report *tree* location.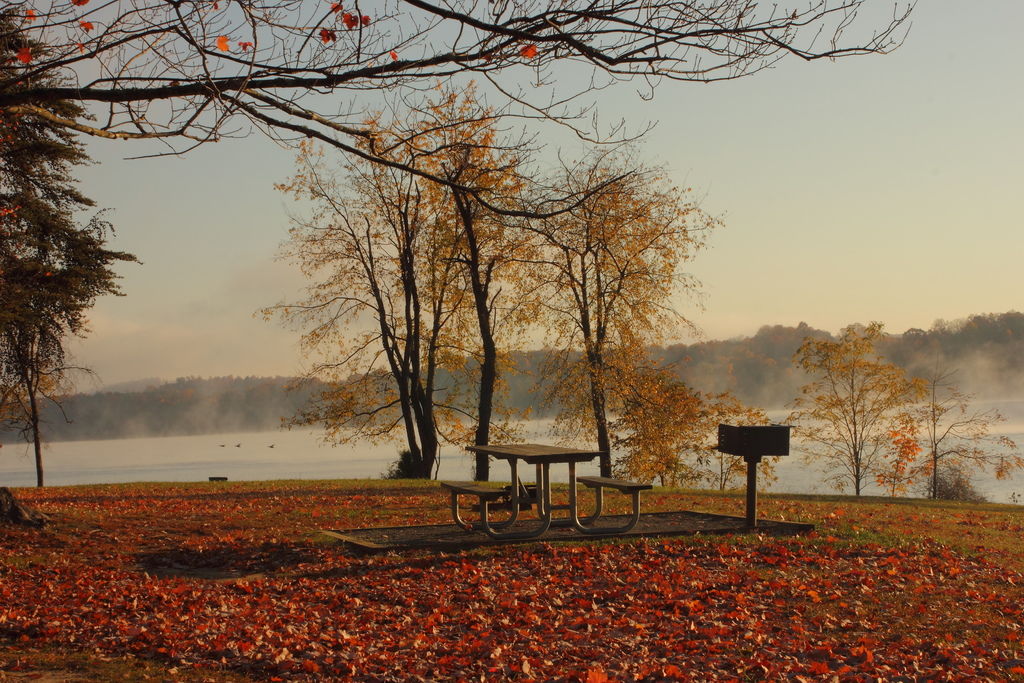
Report: bbox(785, 329, 929, 495).
